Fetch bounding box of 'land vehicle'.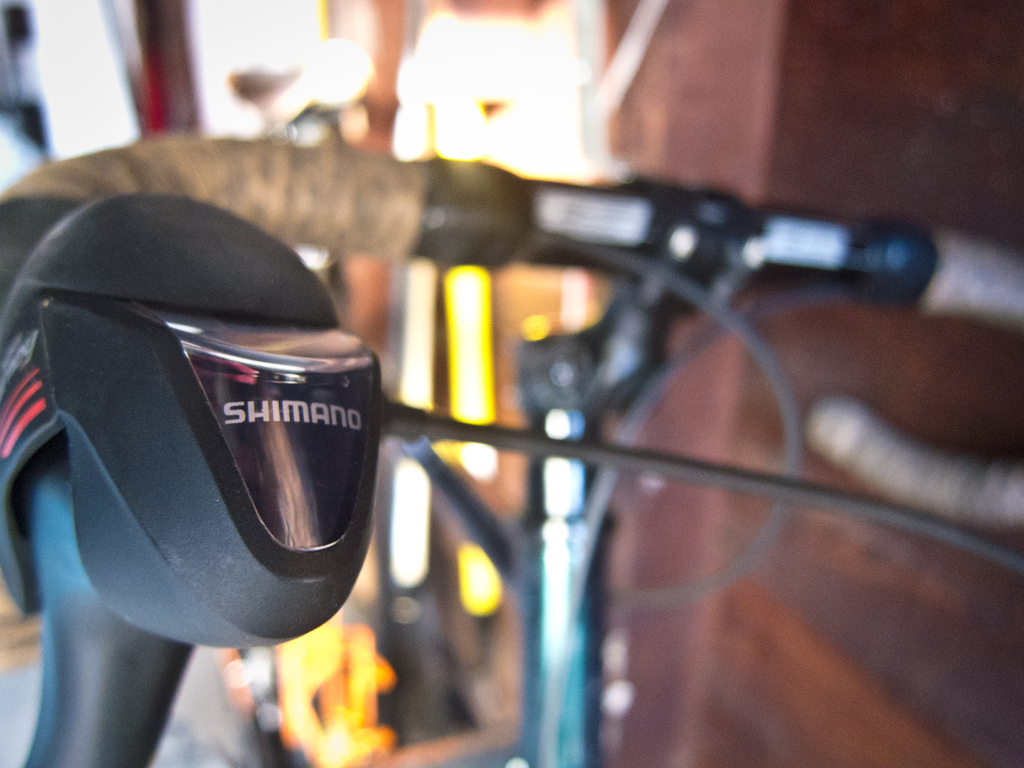
Bbox: 4:67:994:748.
